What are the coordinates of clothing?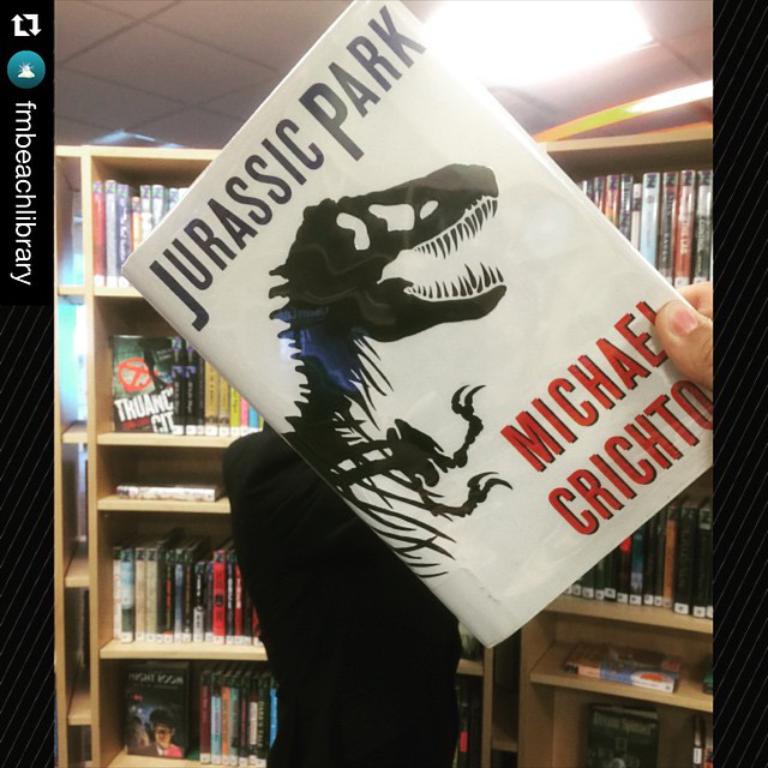
223:421:468:767.
